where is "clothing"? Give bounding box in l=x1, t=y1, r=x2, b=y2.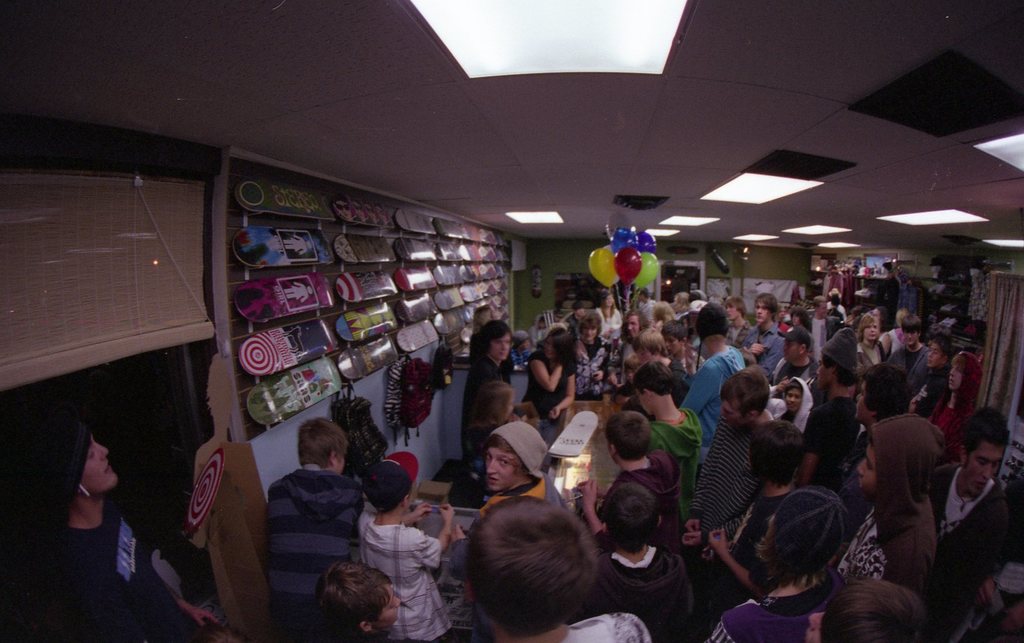
l=862, t=386, r=957, b=605.
